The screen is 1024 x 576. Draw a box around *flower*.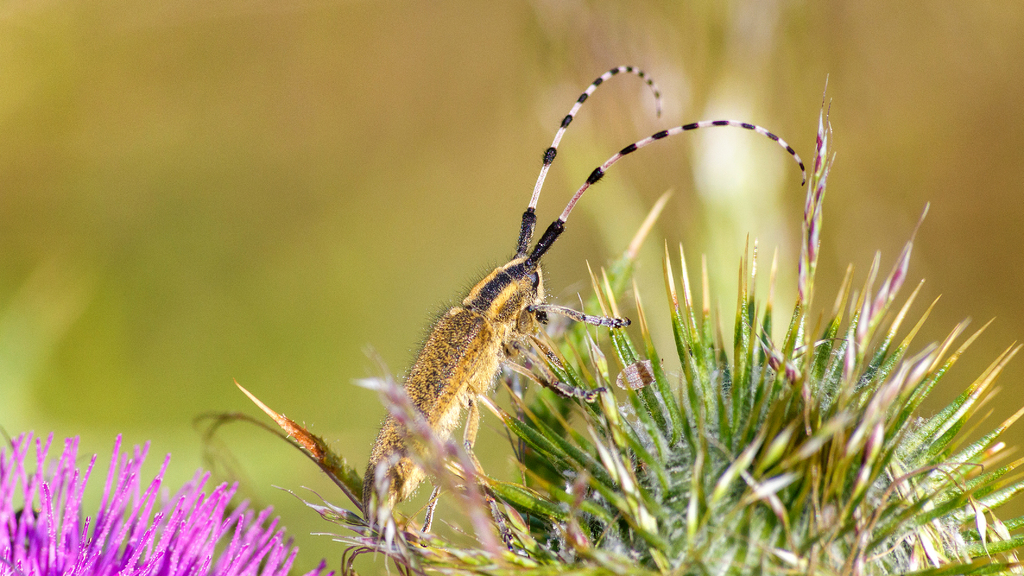
{"left": 0, "top": 437, "right": 335, "bottom": 575}.
